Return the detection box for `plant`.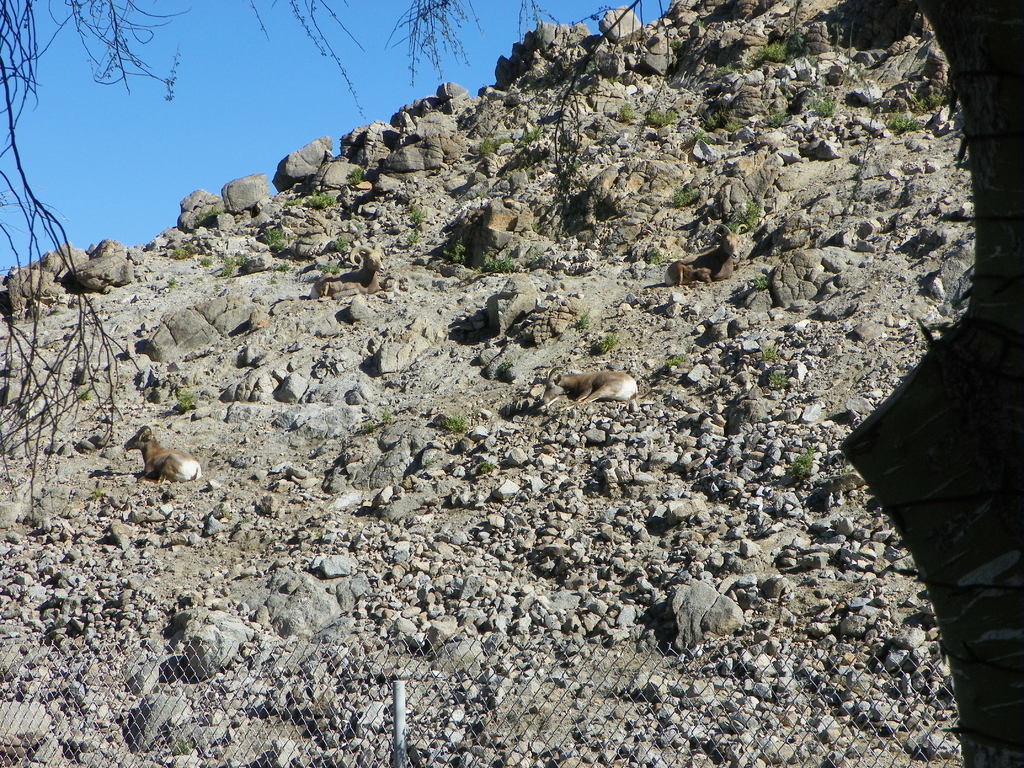
pyautogui.locateOnScreen(77, 387, 91, 399).
